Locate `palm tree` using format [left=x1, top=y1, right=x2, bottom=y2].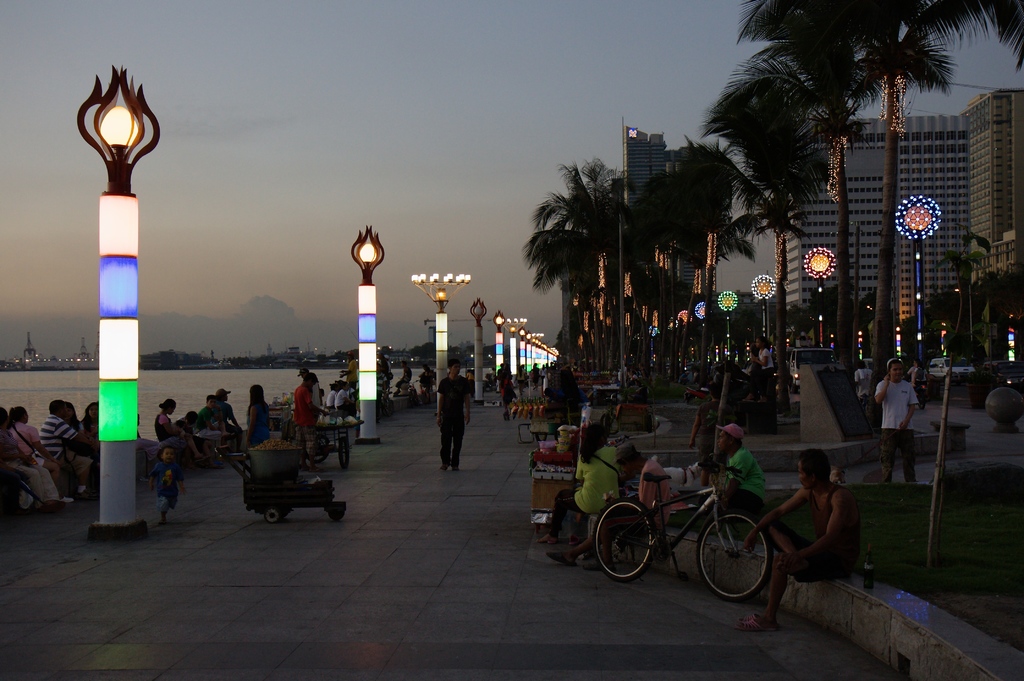
[left=737, top=0, right=1023, bottom=423].
